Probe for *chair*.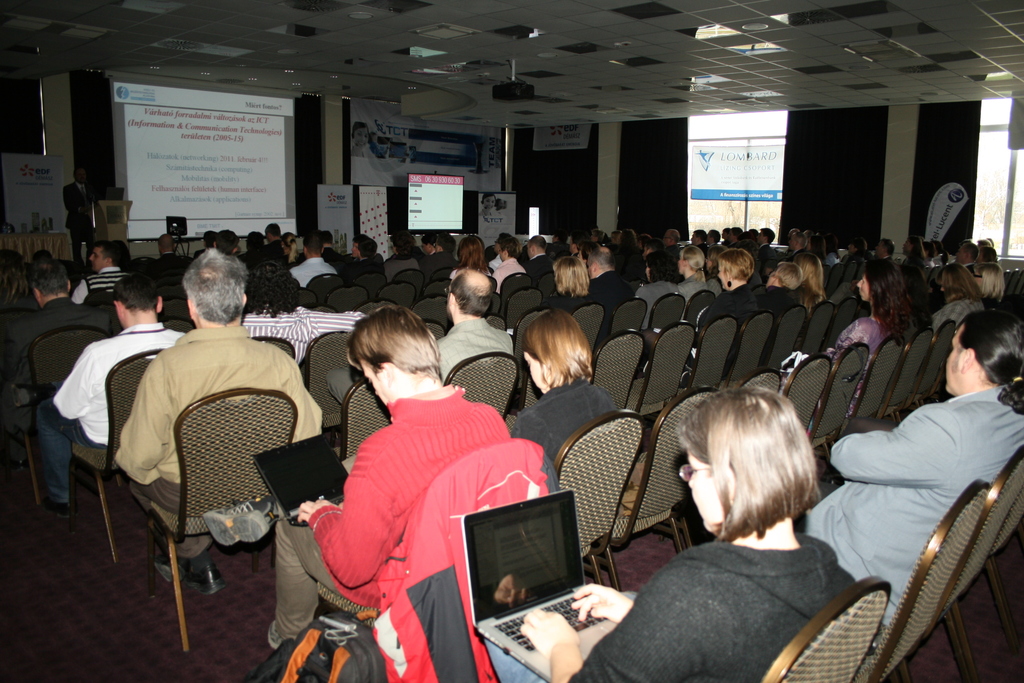
Probe result: x1=332, y1=378, x2=392, y2=467.
